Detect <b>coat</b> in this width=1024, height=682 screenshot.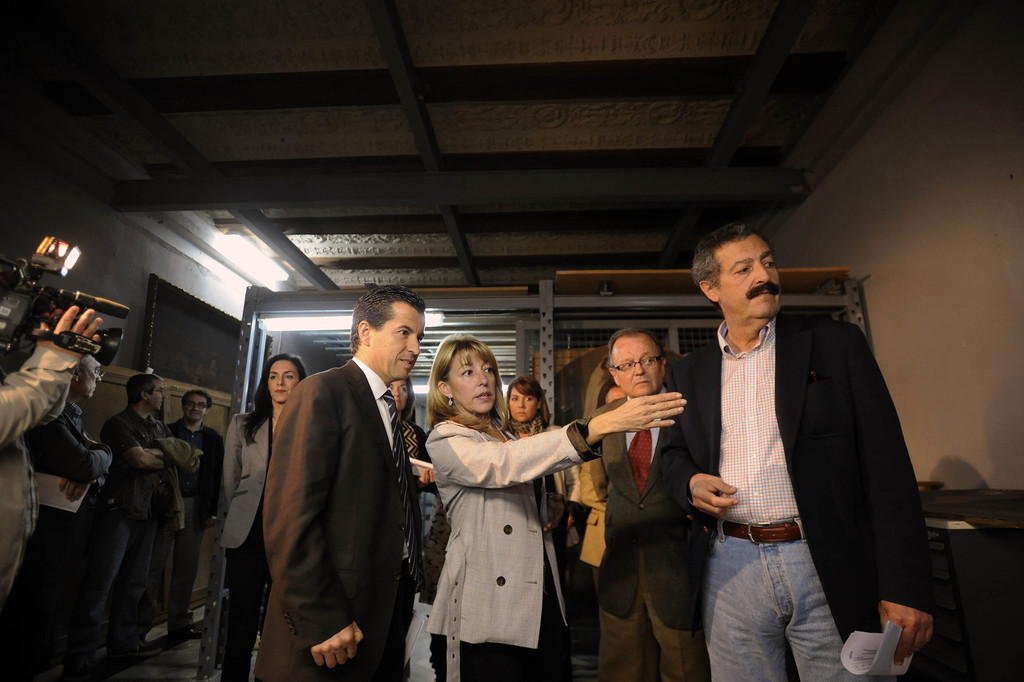
Detection: l=0, t=328, r=79, b=599.
